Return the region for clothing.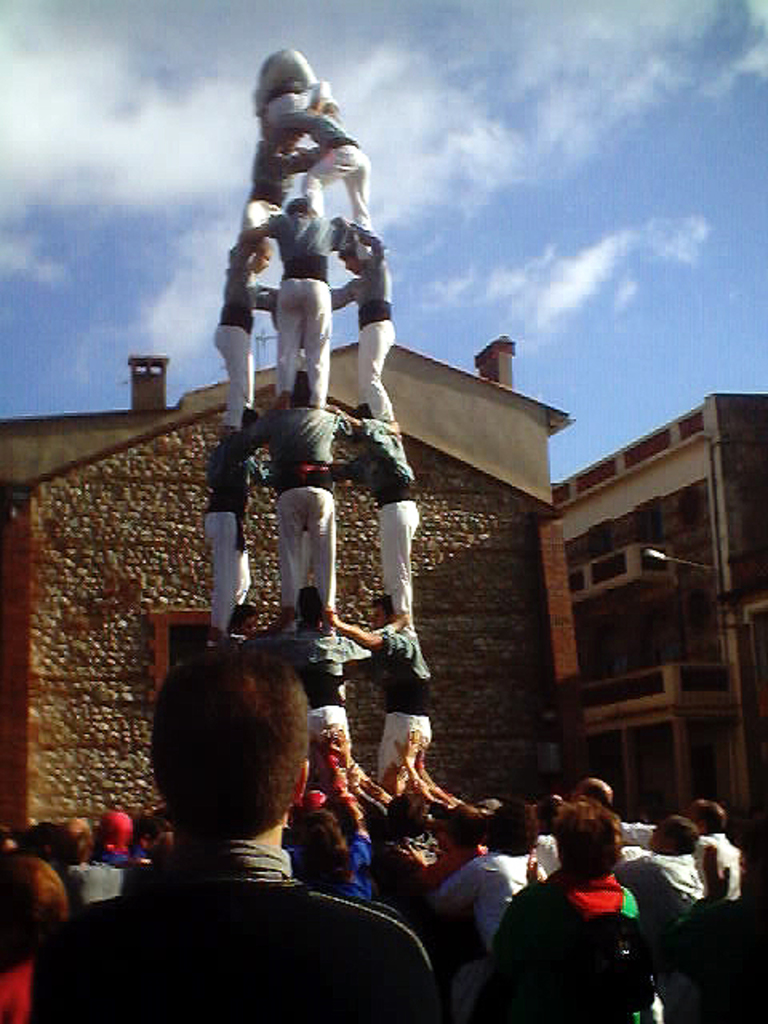
x1=195, y1=435, x2=246, y2=619.
